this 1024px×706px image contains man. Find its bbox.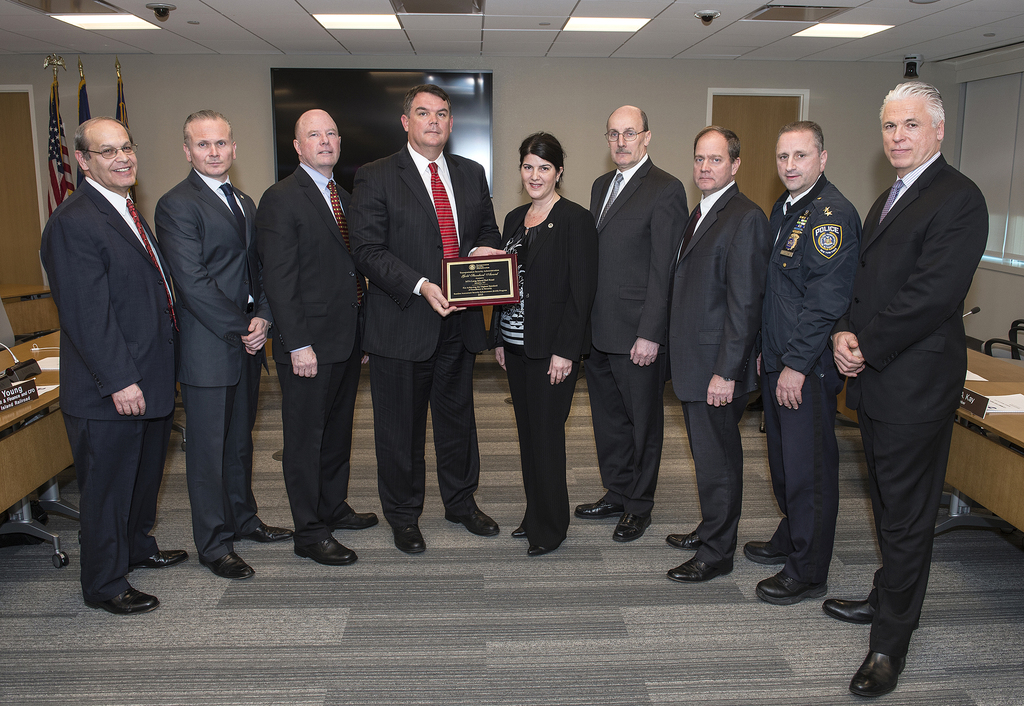
bbox=(741, 119, 859, 602).
